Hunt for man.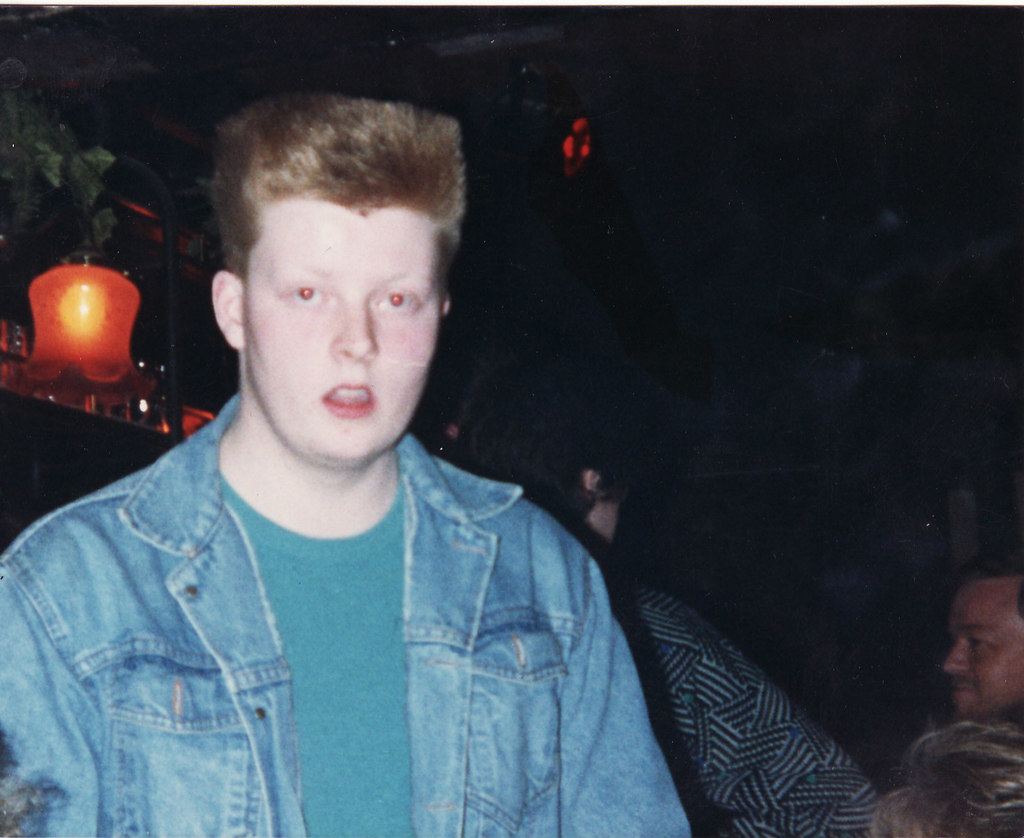
Hunted down at Rect(59, 91, 755, 836).
